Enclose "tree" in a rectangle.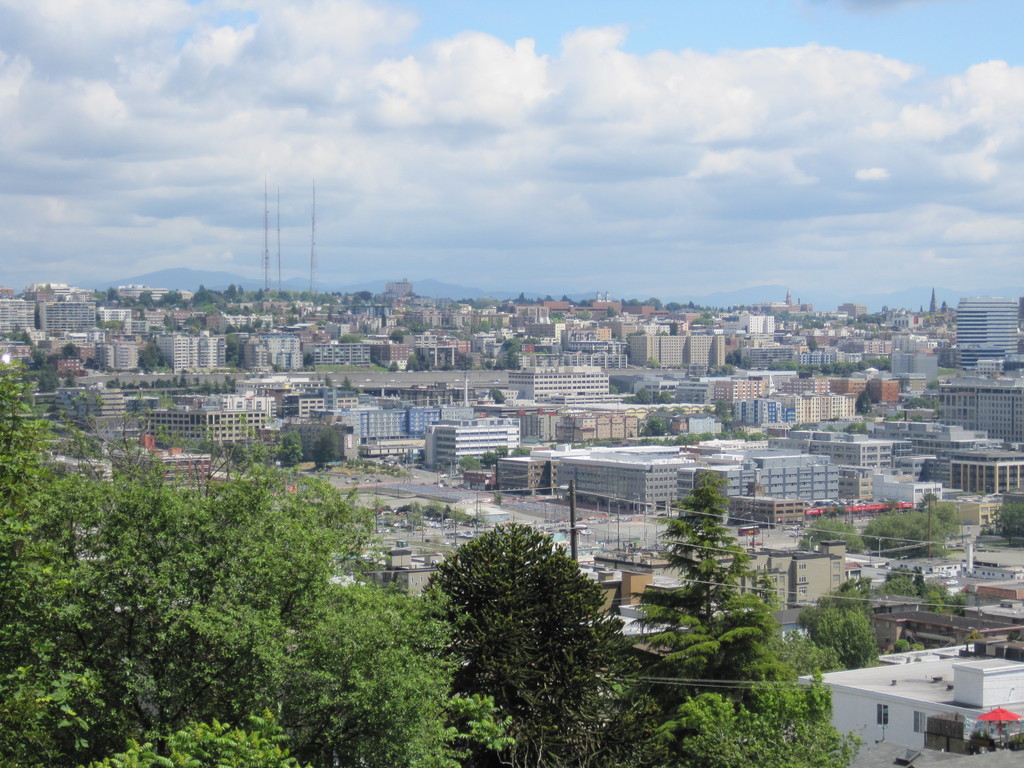
l=1000, t=499, r=1023, b=543.
